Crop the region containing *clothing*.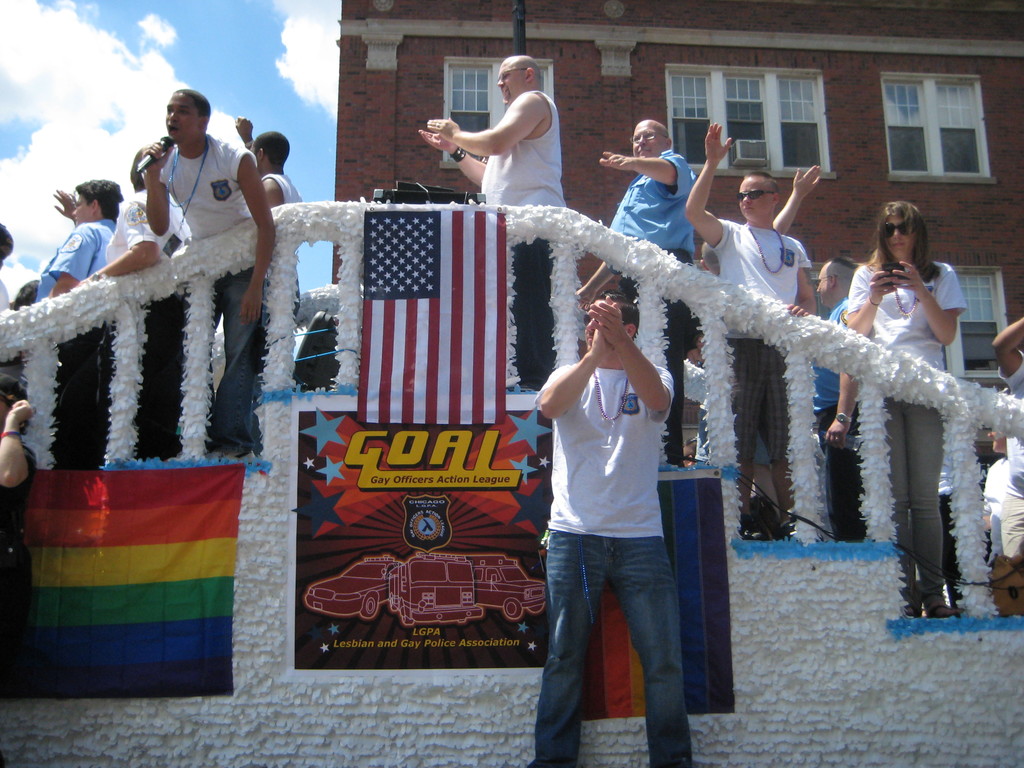
Crop region: <bbox>483, 86, 567, 383</bbox>.
